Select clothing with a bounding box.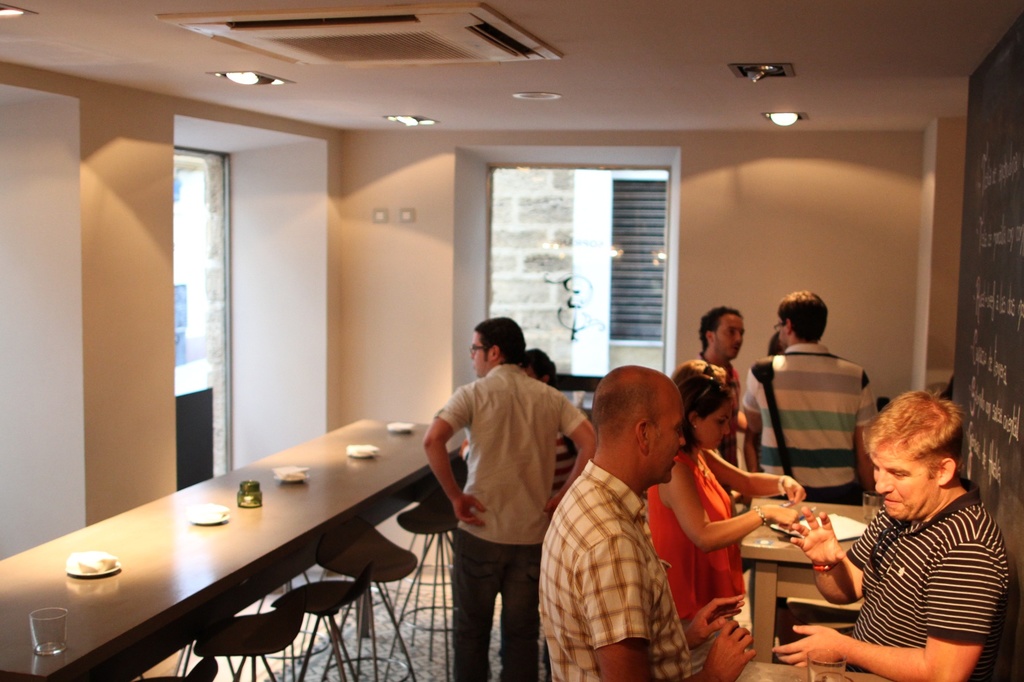
bbox=[846, 480, 1004, 677].
